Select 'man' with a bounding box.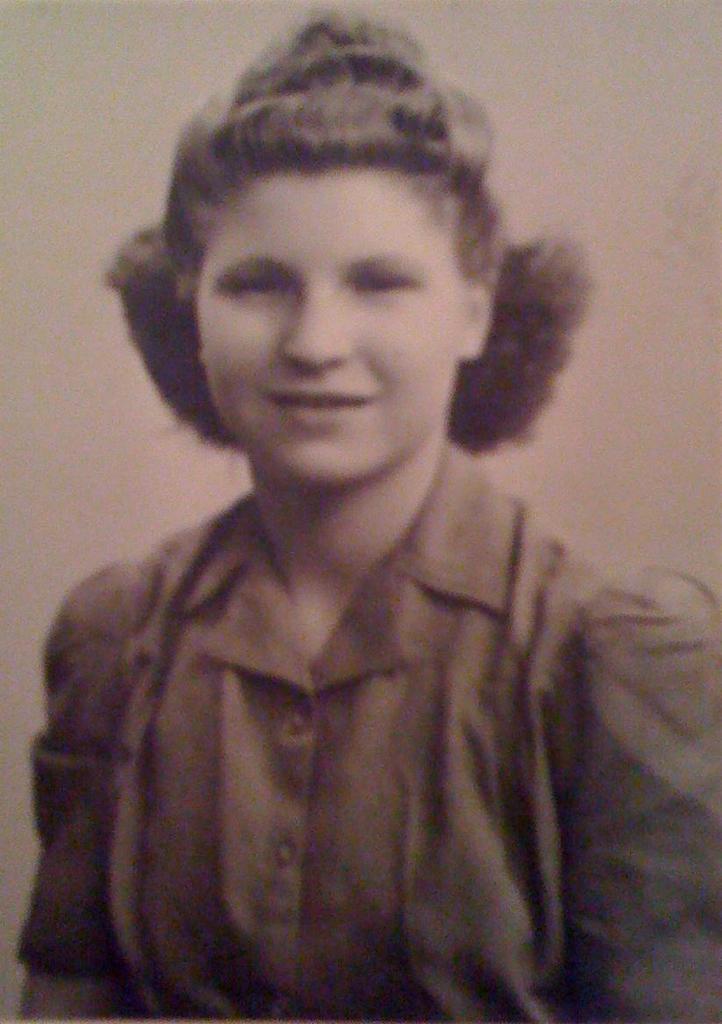
(left=2, top=36, right=681, bottom=993).
